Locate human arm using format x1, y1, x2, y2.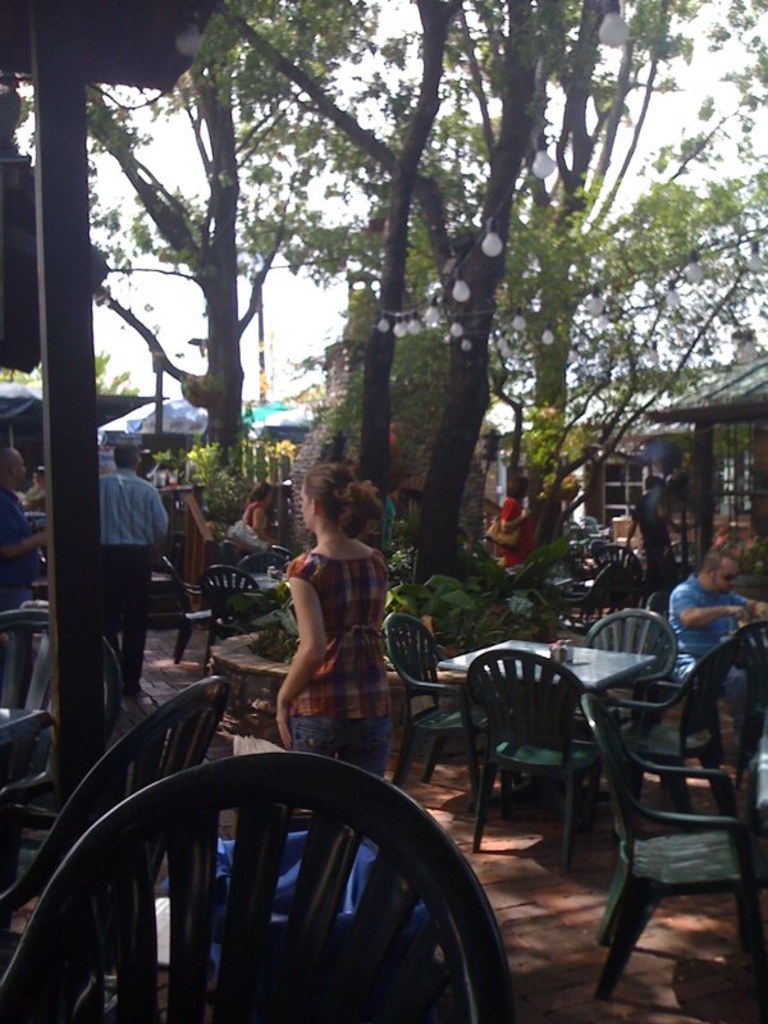
252, 506, 265, 535.
